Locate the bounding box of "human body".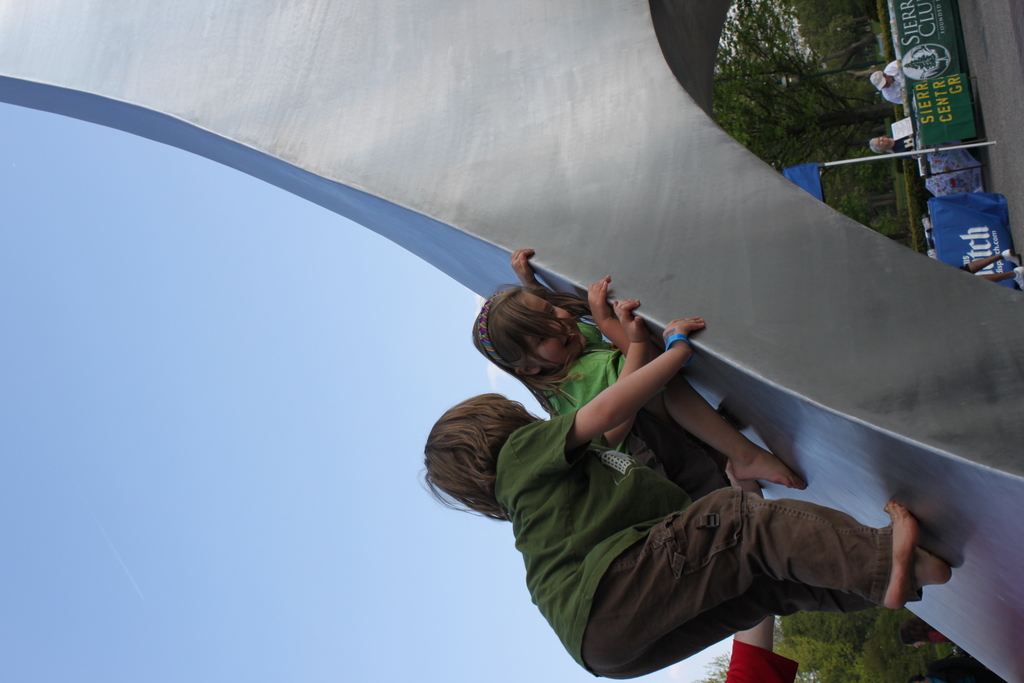
Bounding box: x1=869 y1=123 x2=920 y2=157.
